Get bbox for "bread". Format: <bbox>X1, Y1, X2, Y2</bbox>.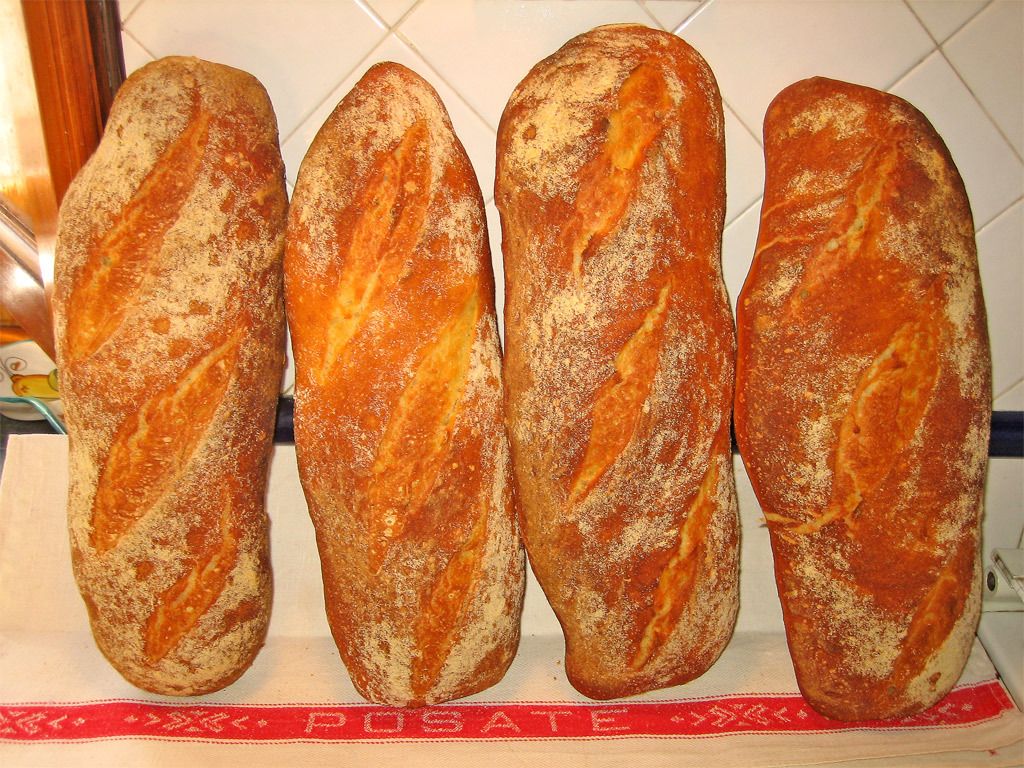
<bbox>51, 59, 284, 694</bbox>.
